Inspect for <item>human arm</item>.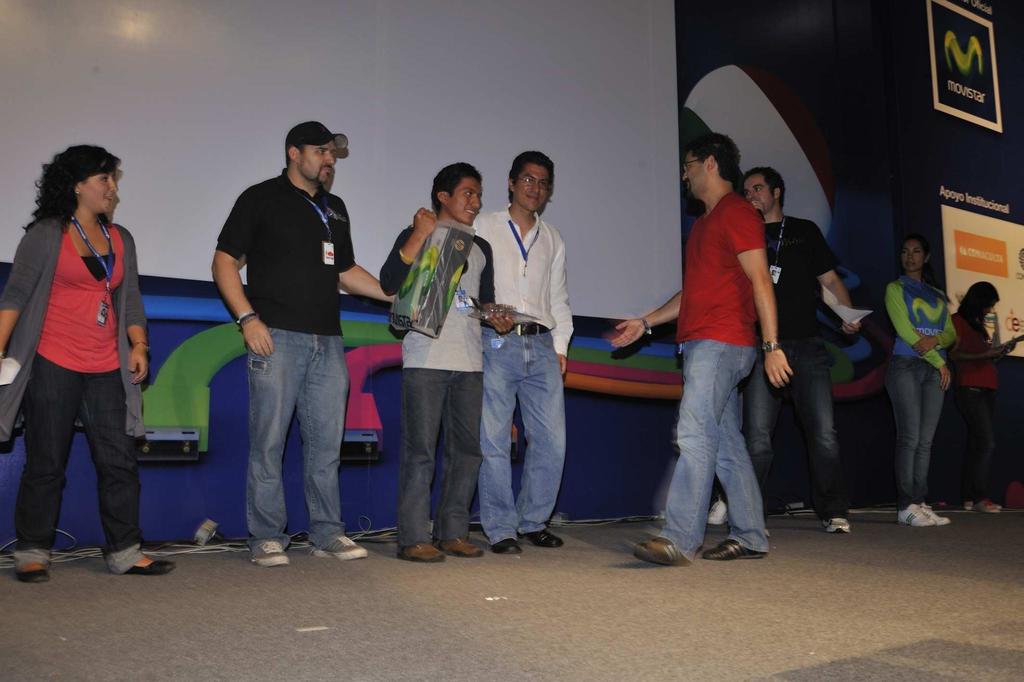
Inspection: (720,199,790,387).
